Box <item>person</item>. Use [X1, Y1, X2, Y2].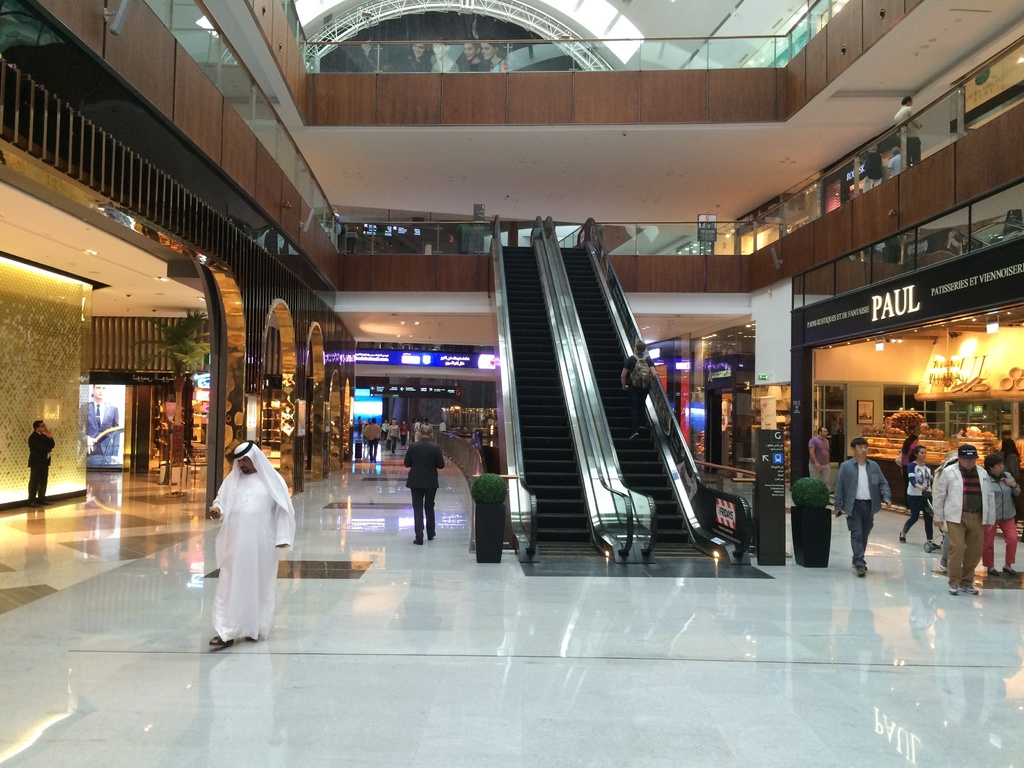
[833, 435, 890, 580].
